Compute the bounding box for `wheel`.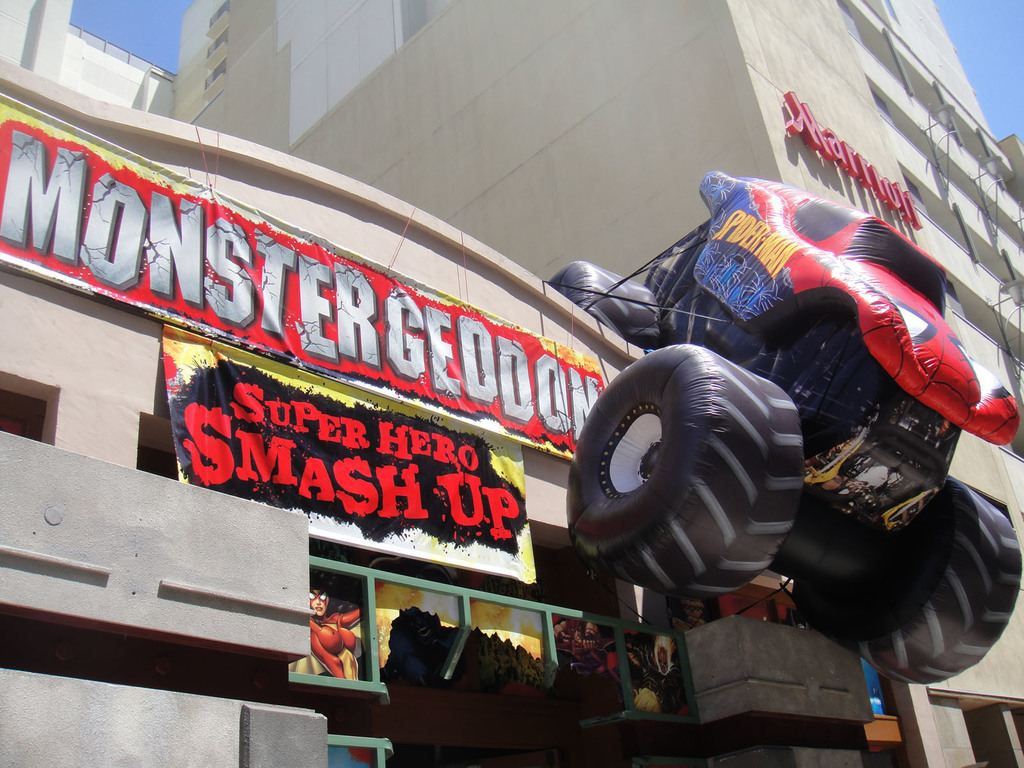
{"x1": 563, "y1": 344, "x2": 819, "y2": 595}.
